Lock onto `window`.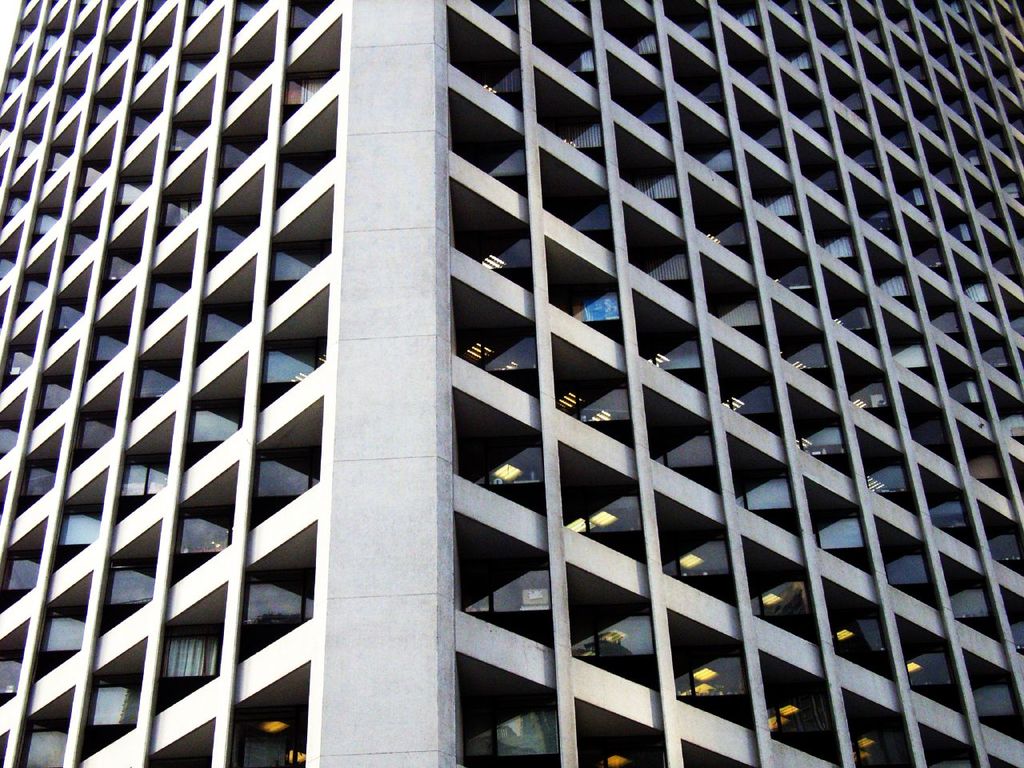
Locked: x1=462 y1=694 x2=563 y2=766.
